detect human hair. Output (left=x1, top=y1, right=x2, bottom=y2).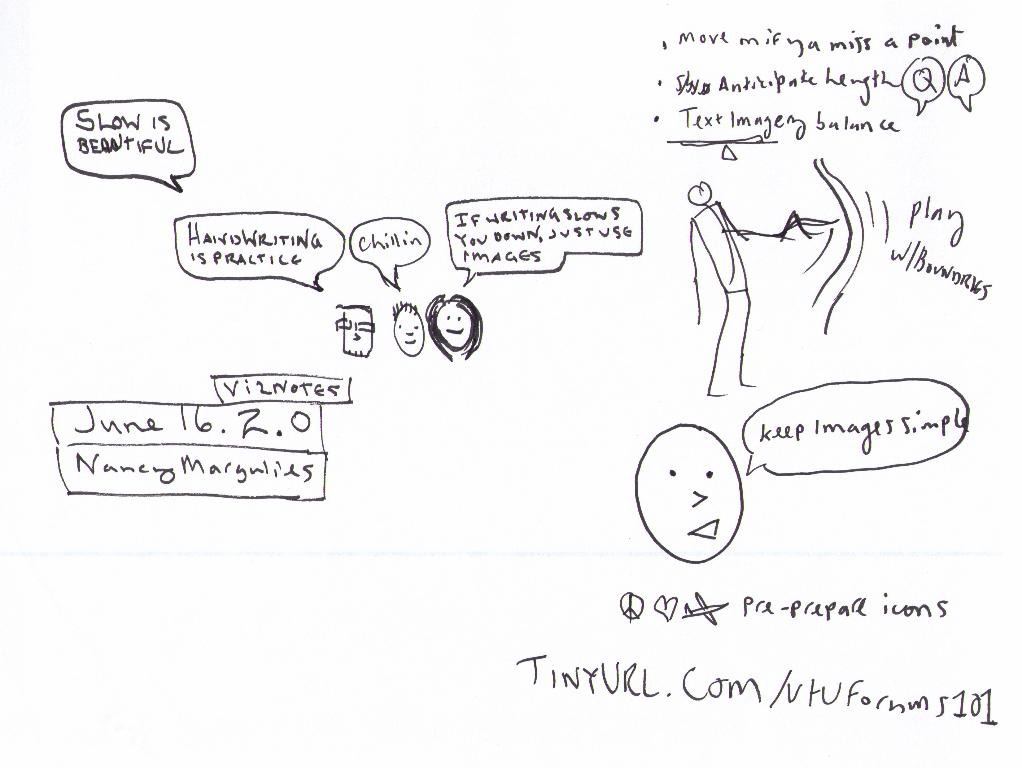
(left=425, top=291, right=483, bottom=364).
